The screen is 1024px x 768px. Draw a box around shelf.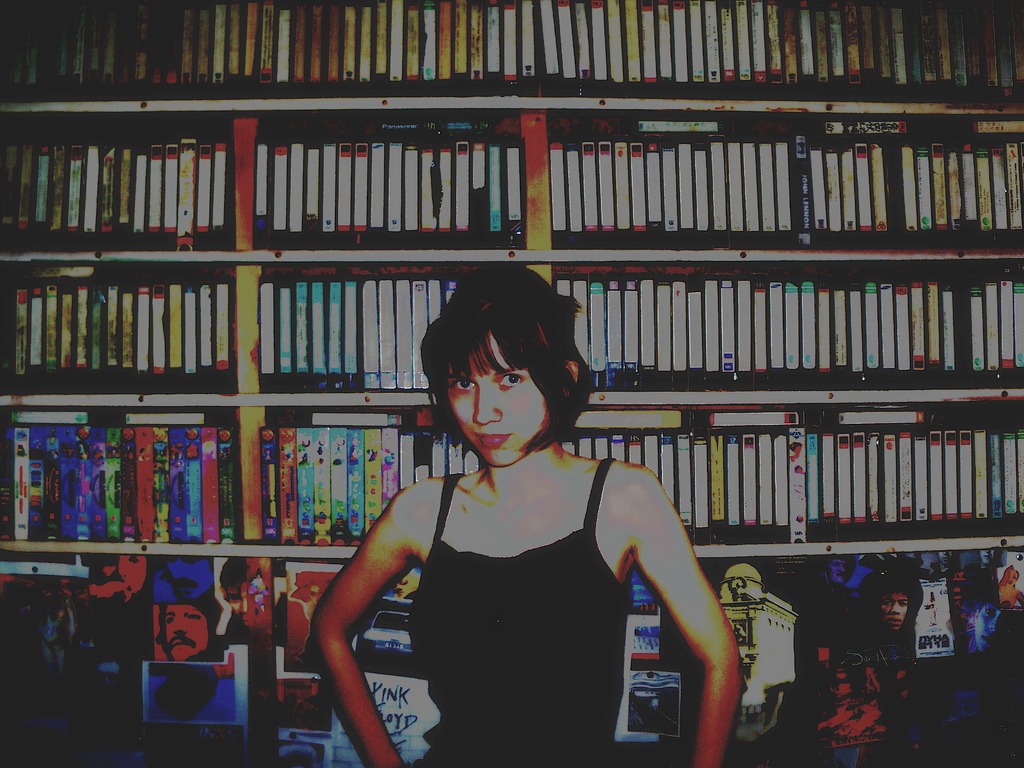
(0, 0, 1023, 551).
